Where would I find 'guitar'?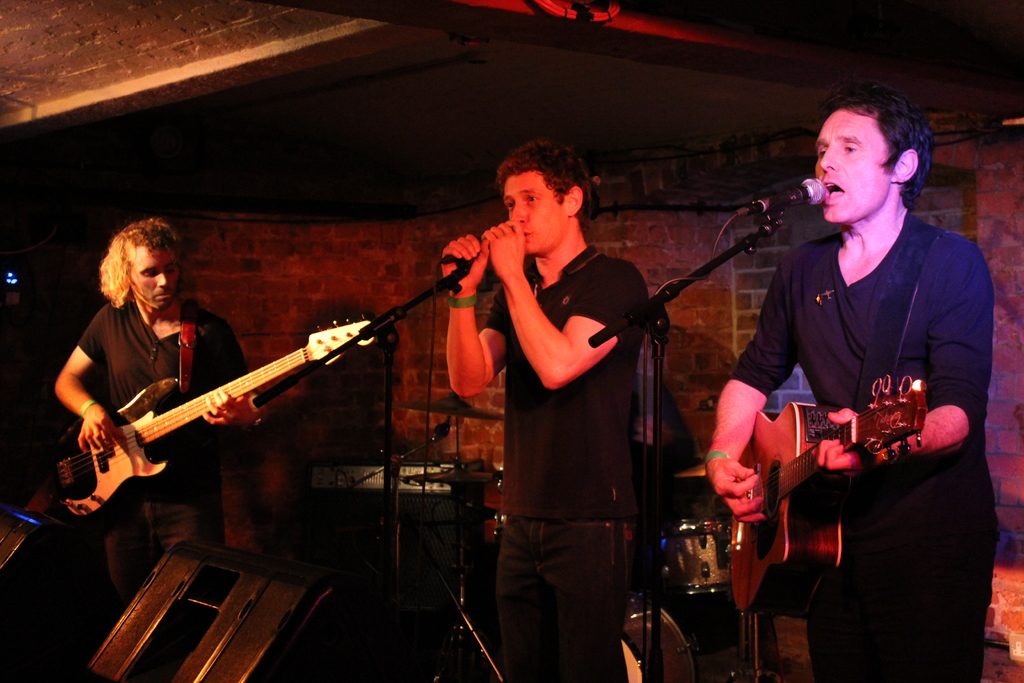
At [x1=724, y1=371, x2=927, y2=618].
